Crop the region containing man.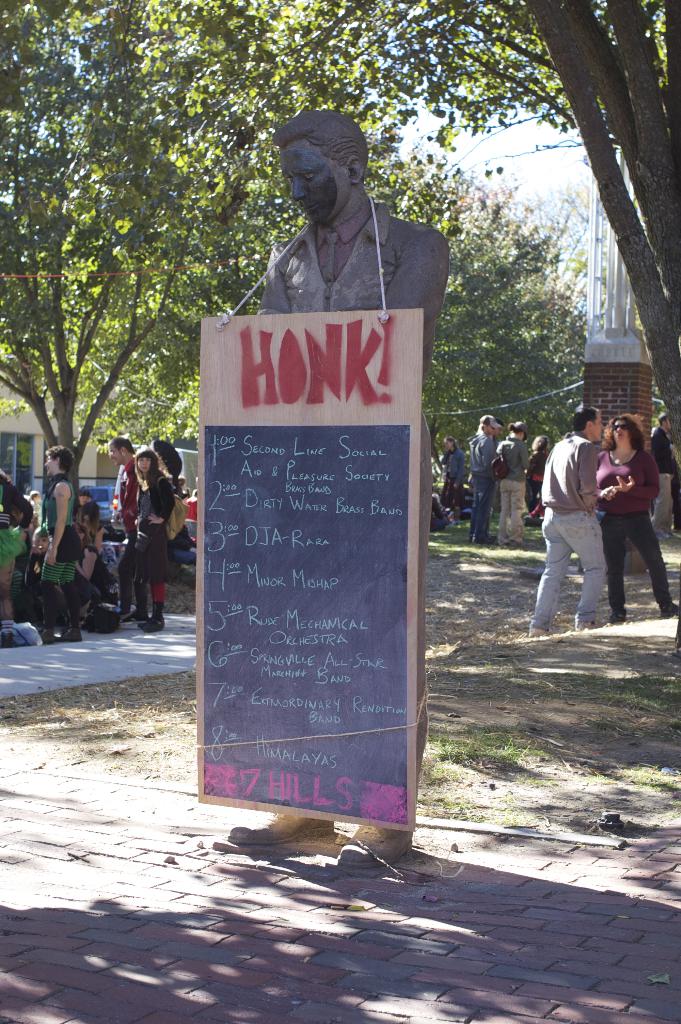
Crop region: x1=231 y1=106 x2=445 y2=863.
